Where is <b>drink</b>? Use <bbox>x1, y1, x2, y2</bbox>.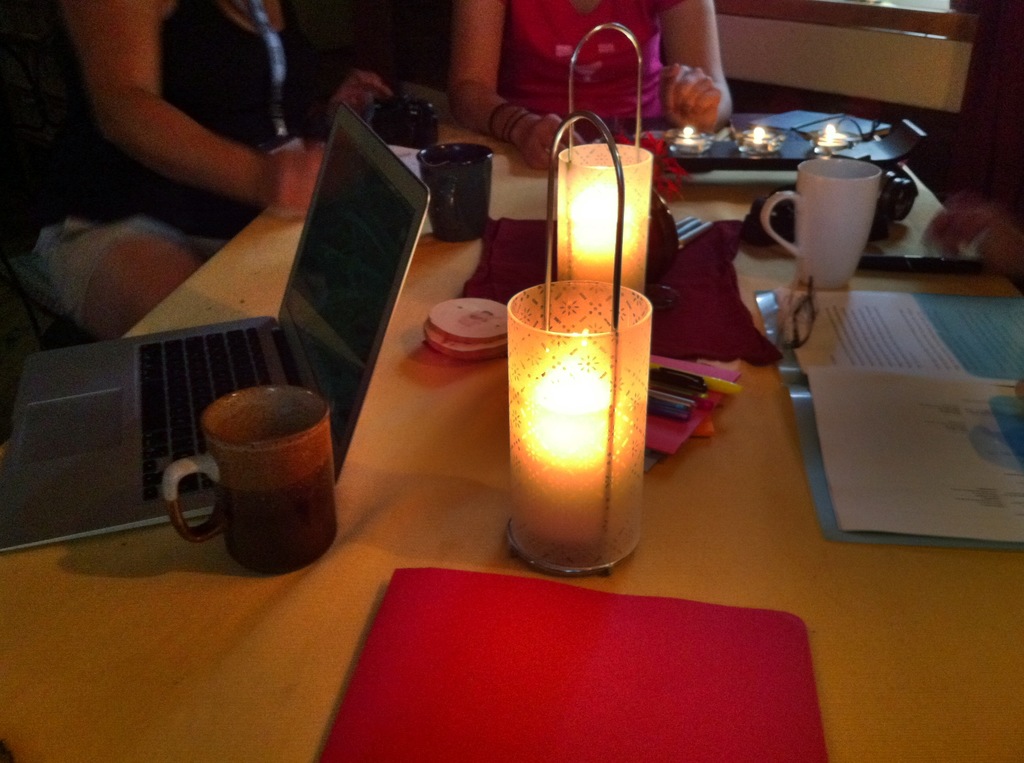
<bbox>786, 136, 913, 293</bbox>.
